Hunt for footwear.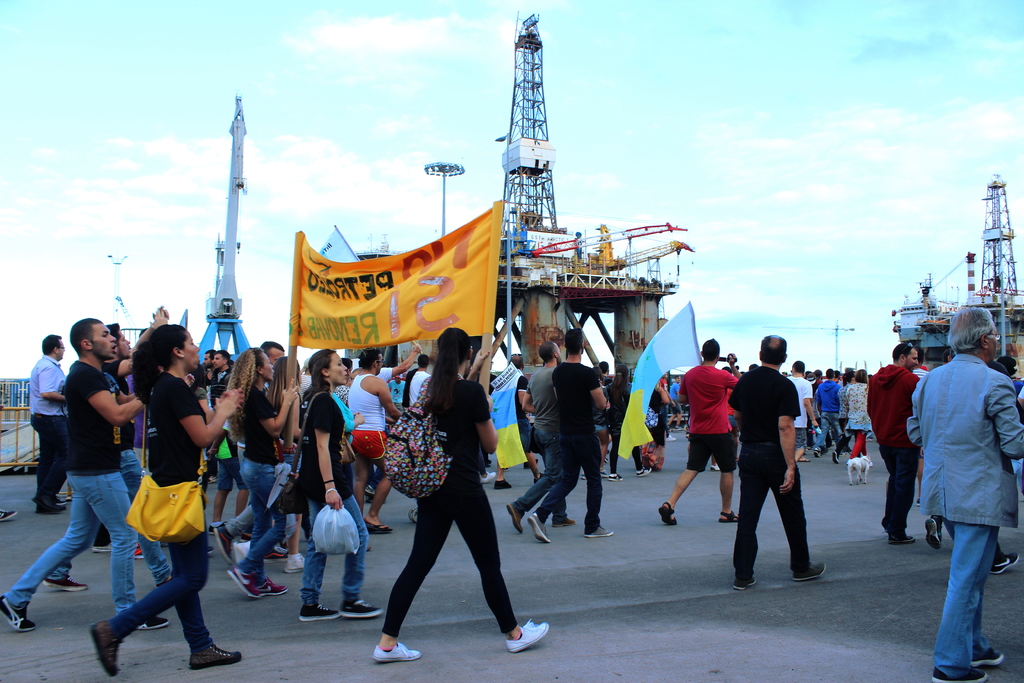
Hunted down at detection(90, 541, 111, 552).
